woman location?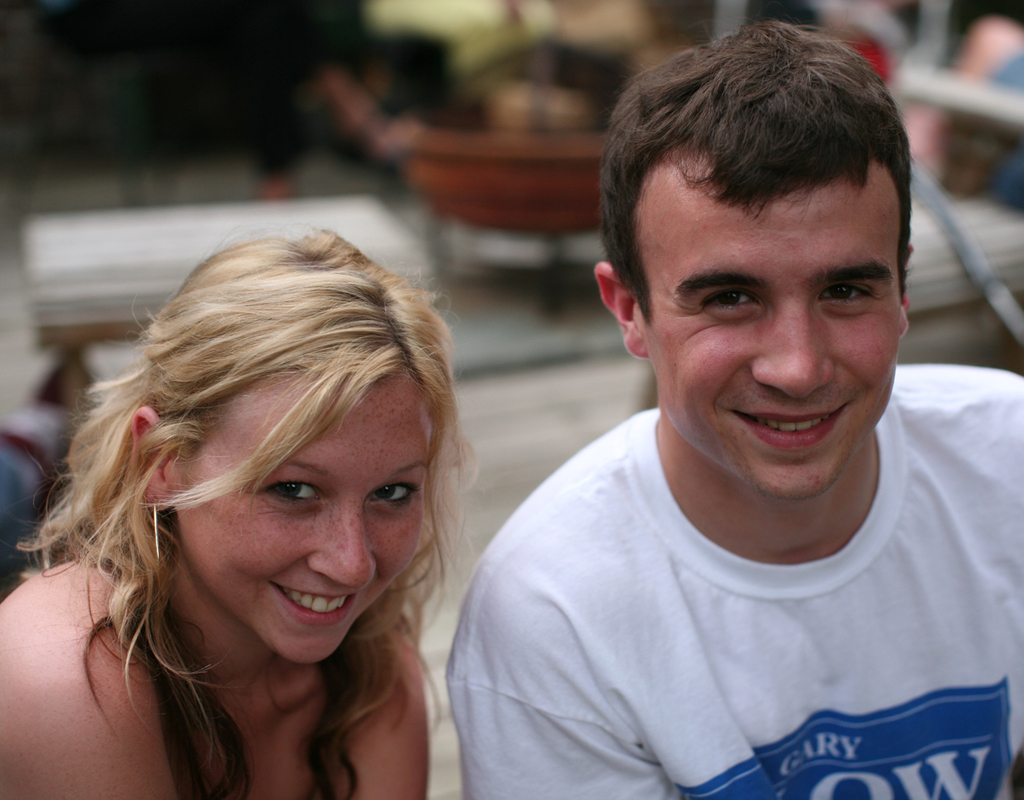
BBox(9, 206, 561, 798)
